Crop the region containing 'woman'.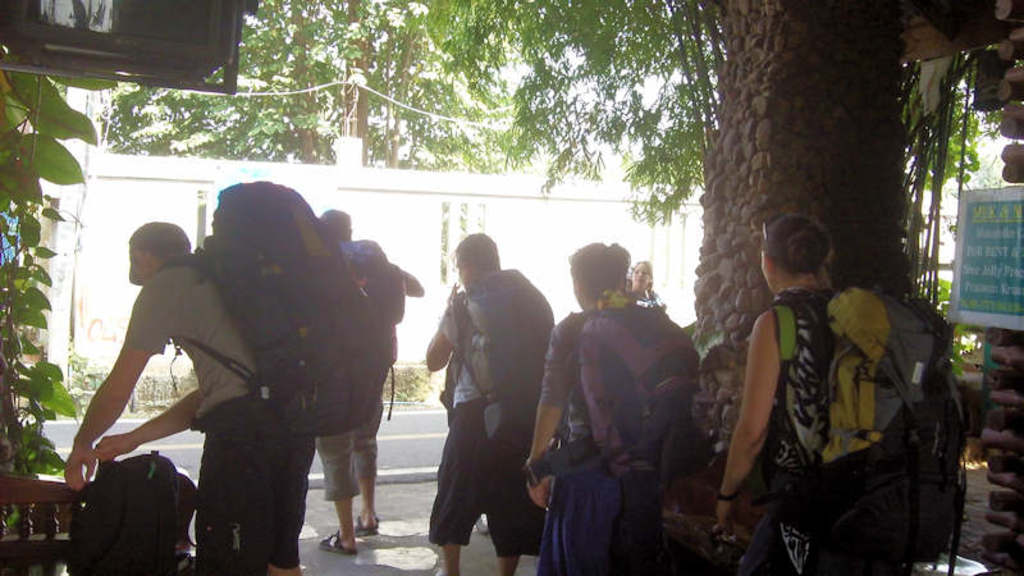
Crop region: x1=631 y1=261 x2=673 y2=314.
